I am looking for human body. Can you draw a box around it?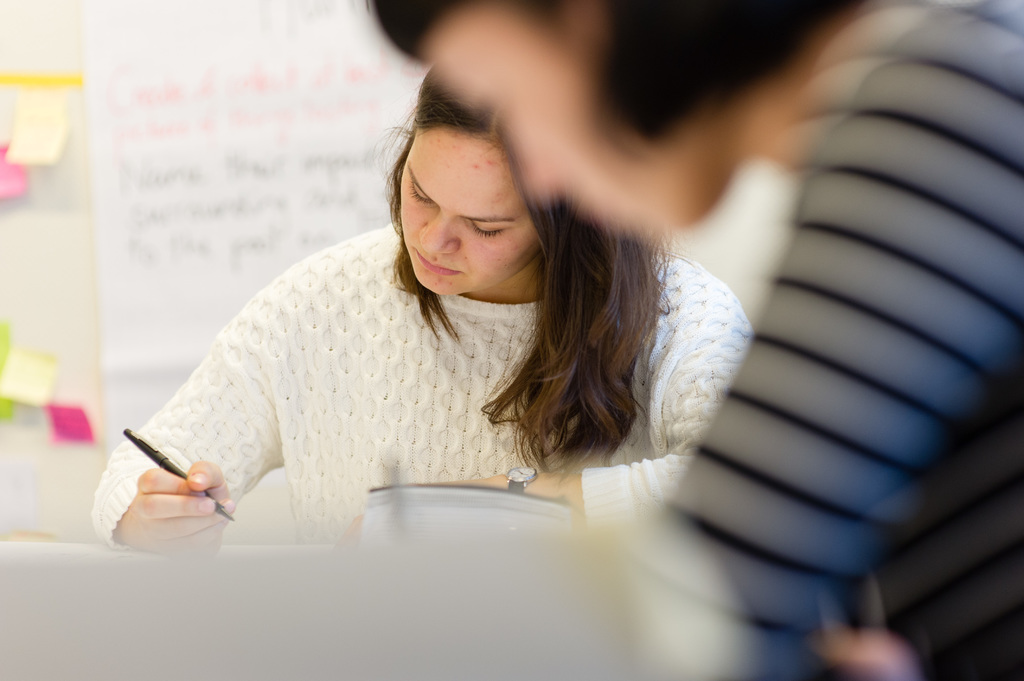
Sure, the bounding box is {"x1": 81, "y1": 127, "x2": 751, "y2": 525}.
